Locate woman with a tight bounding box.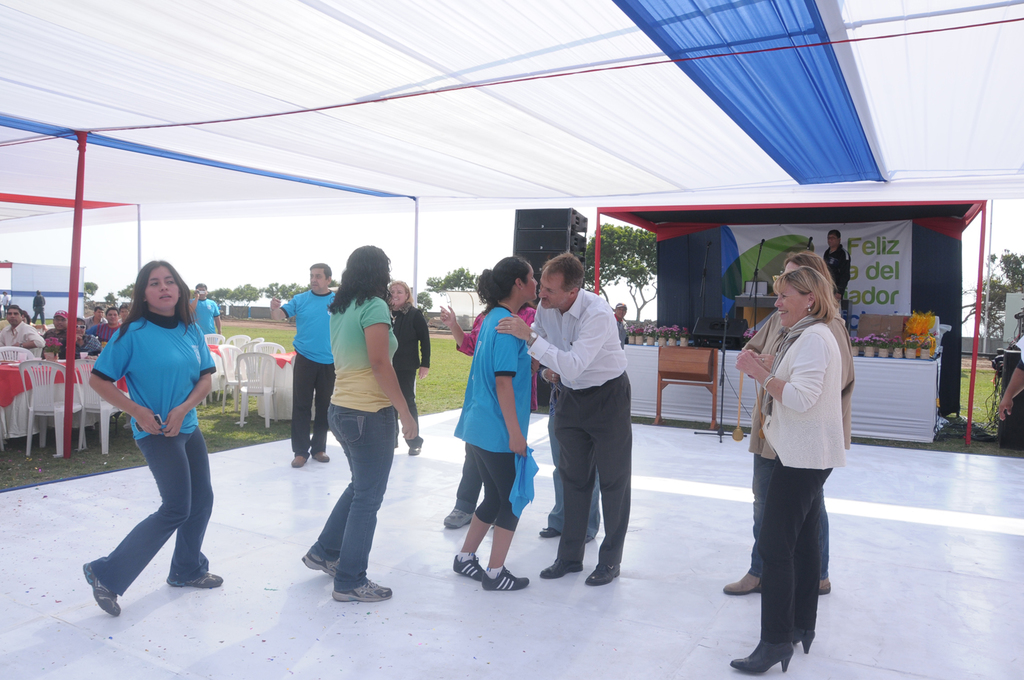
(81, 259, 224, 613).
